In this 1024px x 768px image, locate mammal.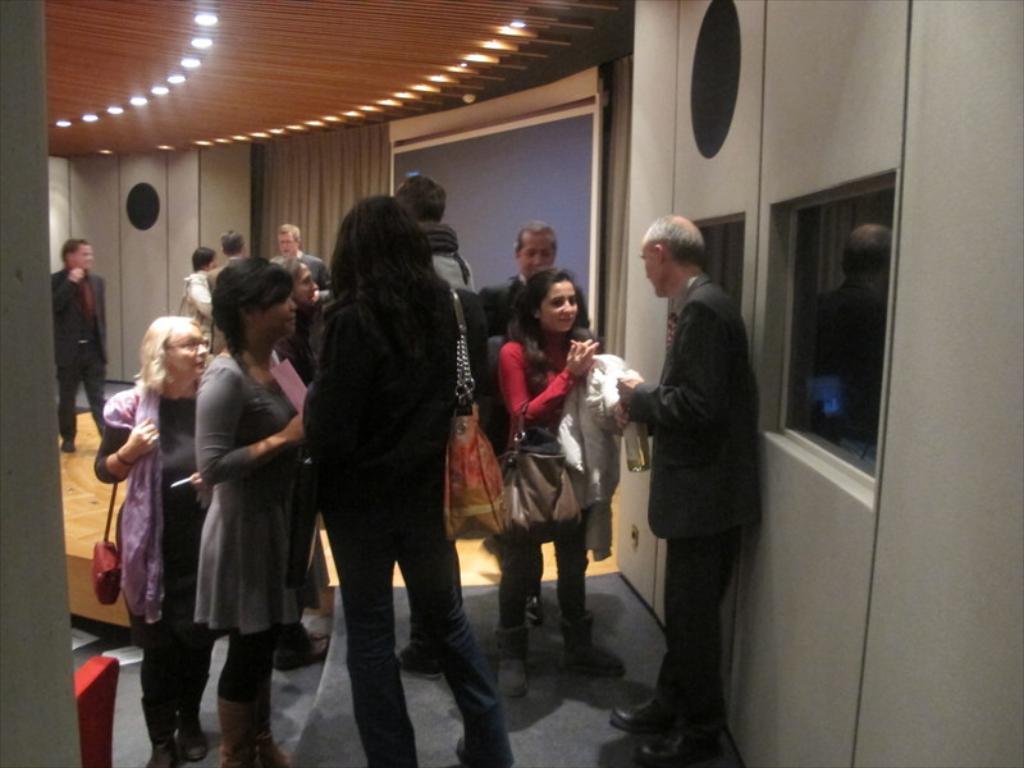
Bounding box: box(179, 243, 227, 344).
